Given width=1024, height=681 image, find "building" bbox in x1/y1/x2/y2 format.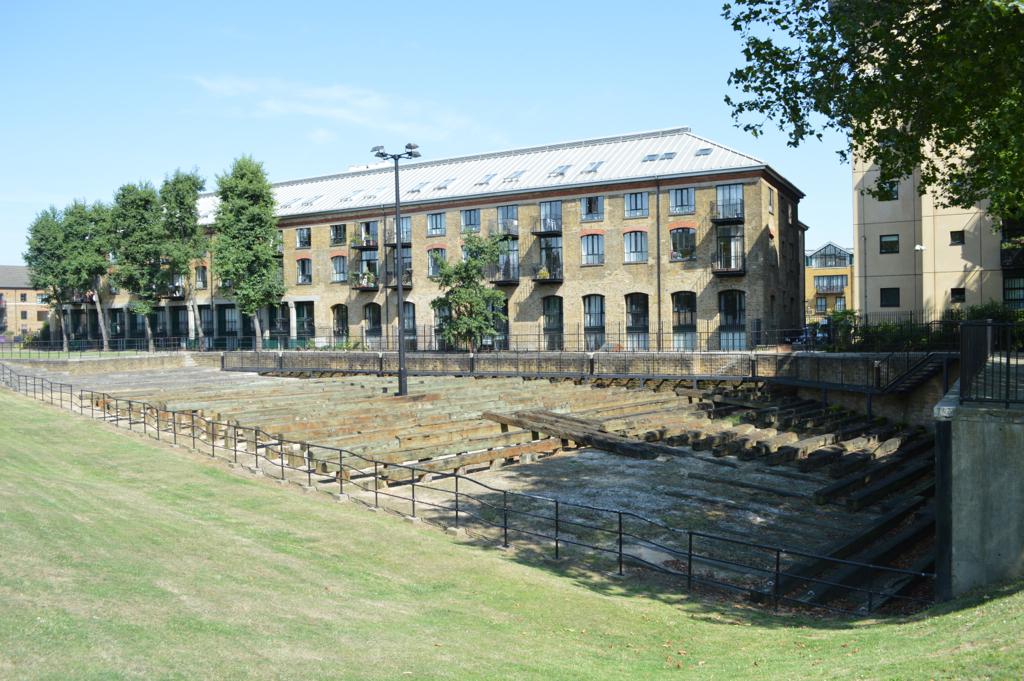
807/242/851/327.
